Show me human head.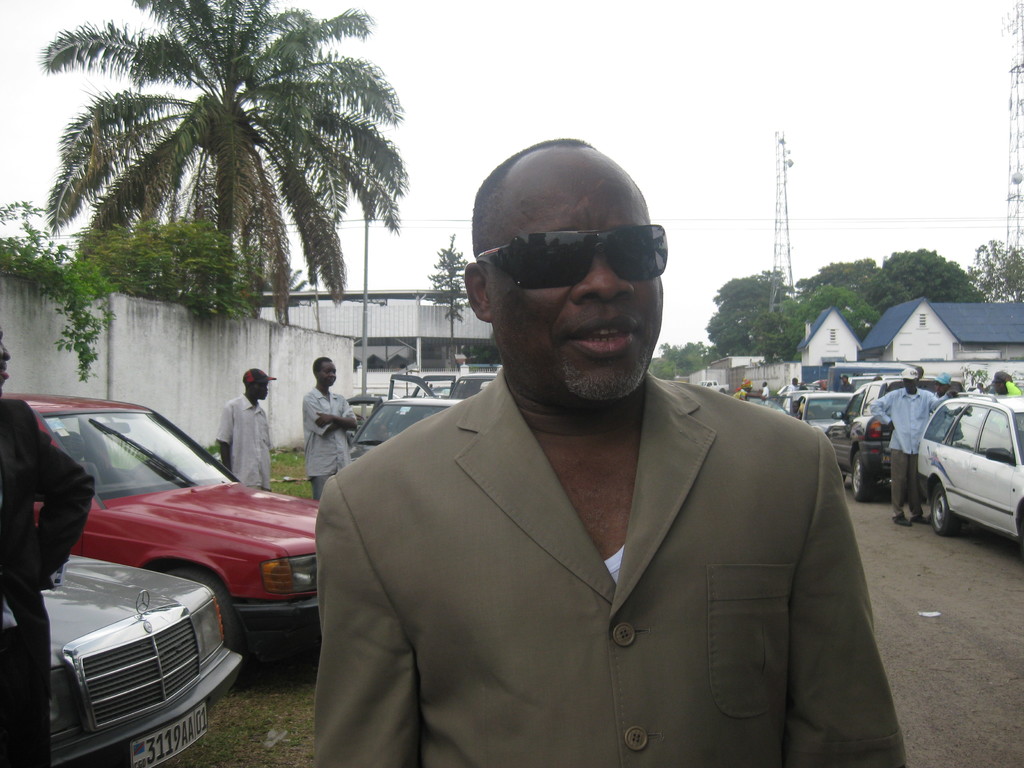
human head is here: bbox=[239, 362, 270, 407].
